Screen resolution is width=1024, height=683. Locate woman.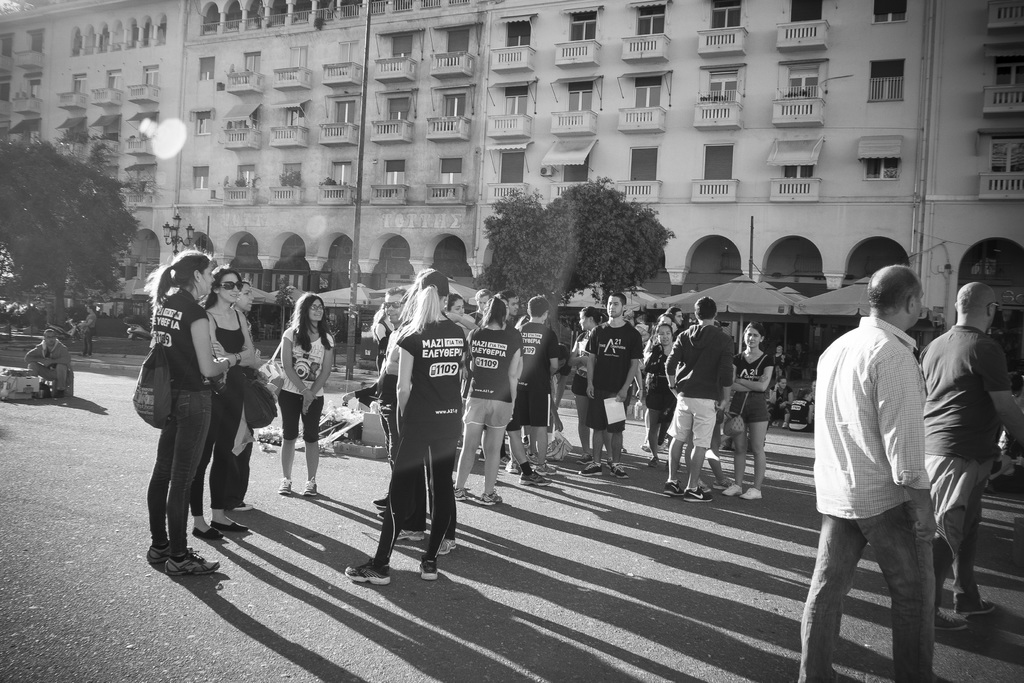
{"x1": 230, "y1": 279, "x2": 262, "y2": 526}.
